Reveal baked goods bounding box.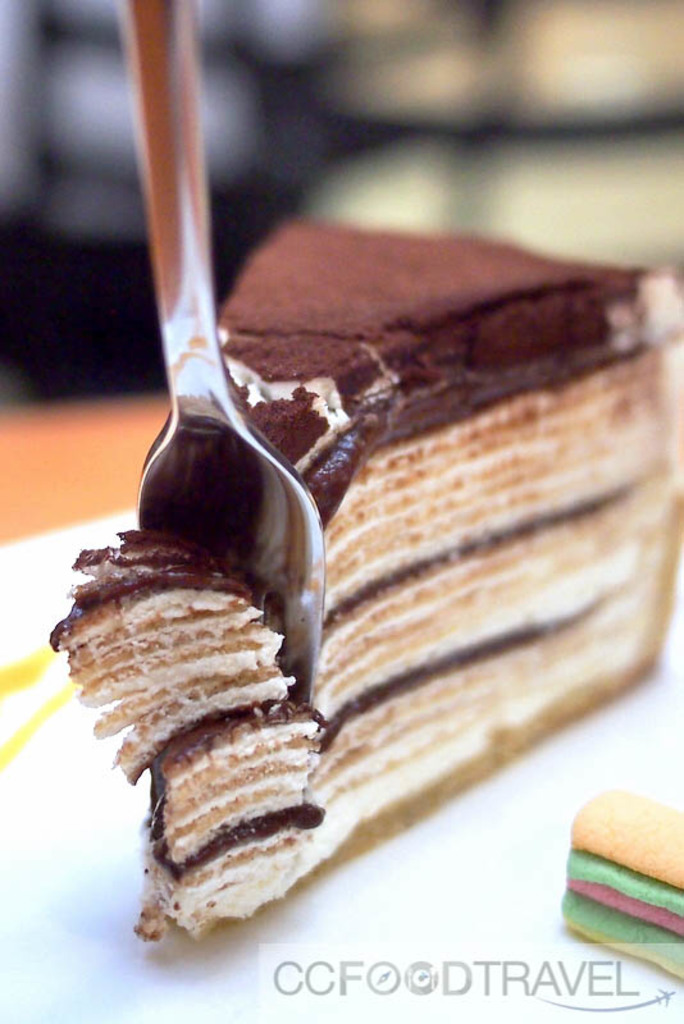
Revealed: box=[50, 214, 683, 943].
